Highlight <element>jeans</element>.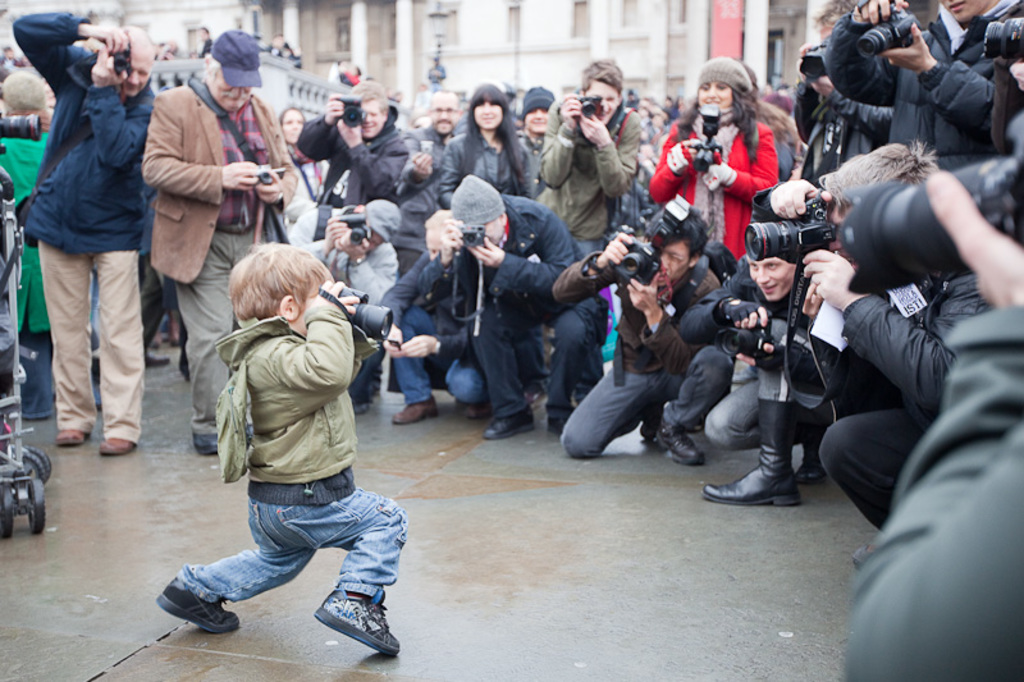
Highlighted region: bbox=(467, 297, 541, 425).
